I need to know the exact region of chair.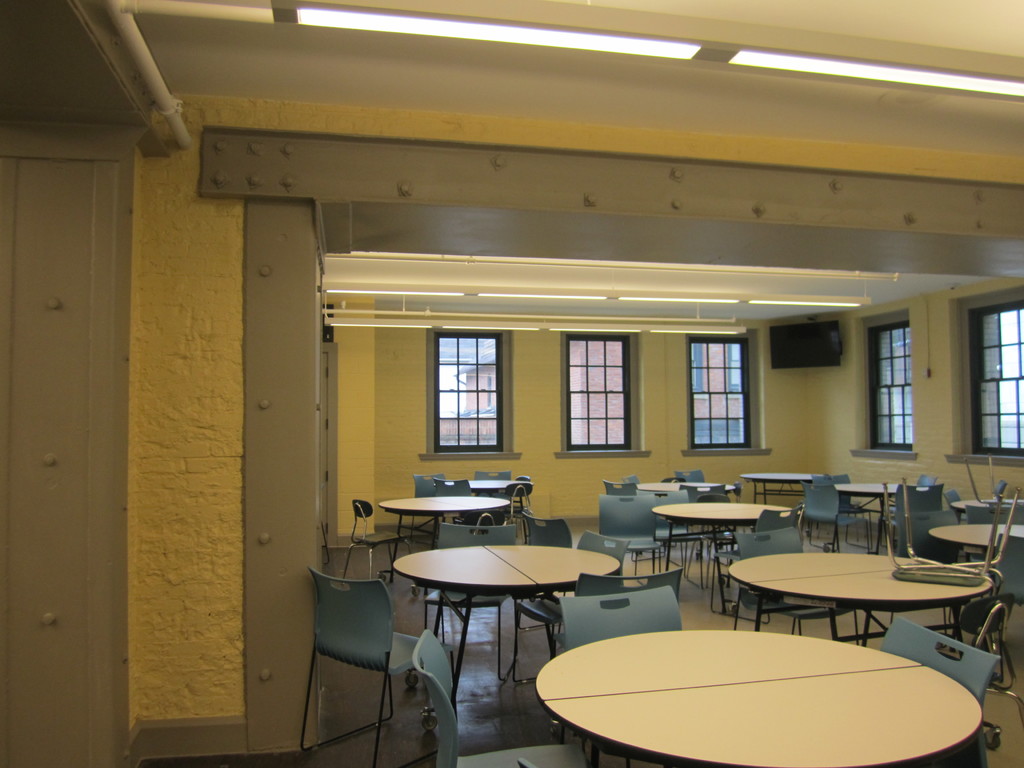
Region: x1=336, y1=500, x2=408, y2=577.
